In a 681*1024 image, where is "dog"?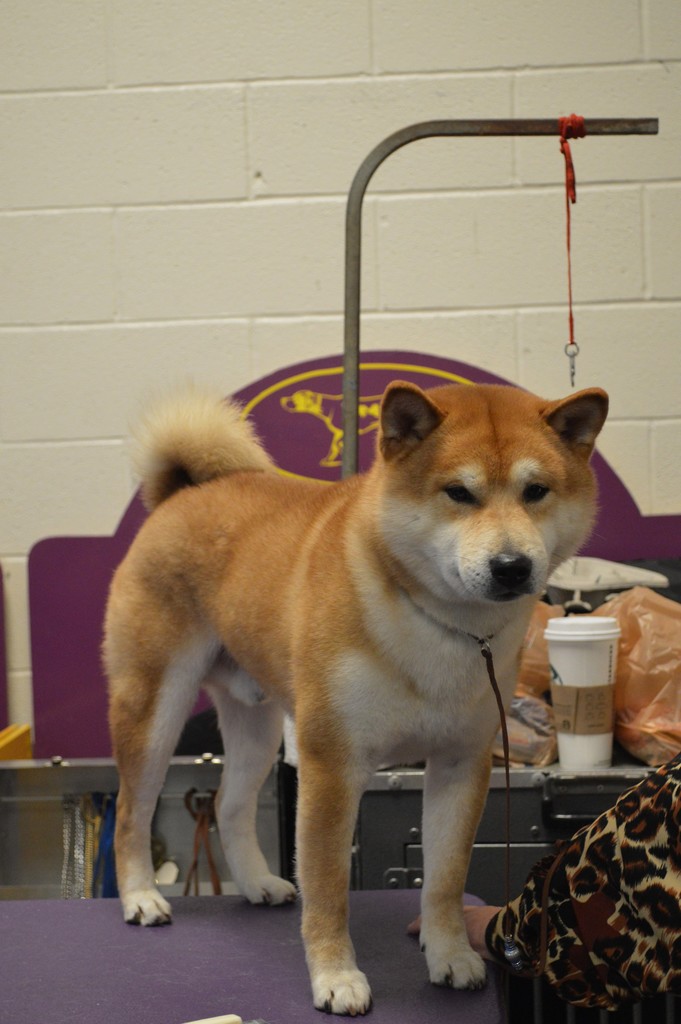
bbox(98, 385, 615, 1015).
